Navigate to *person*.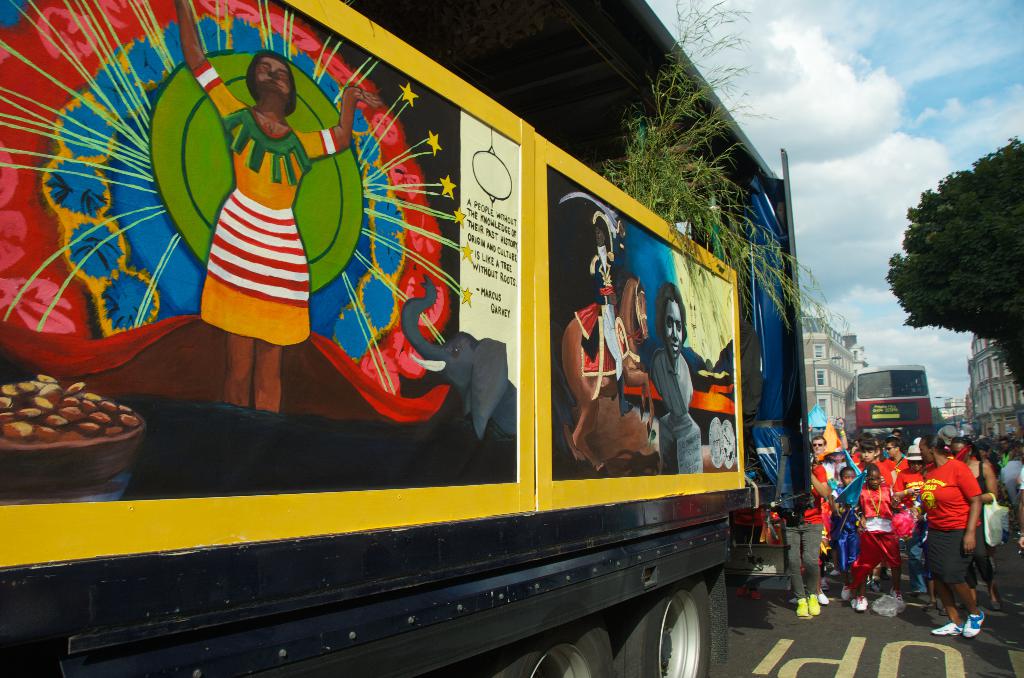
Navigation target: <box>650,285,693,473</box>.
